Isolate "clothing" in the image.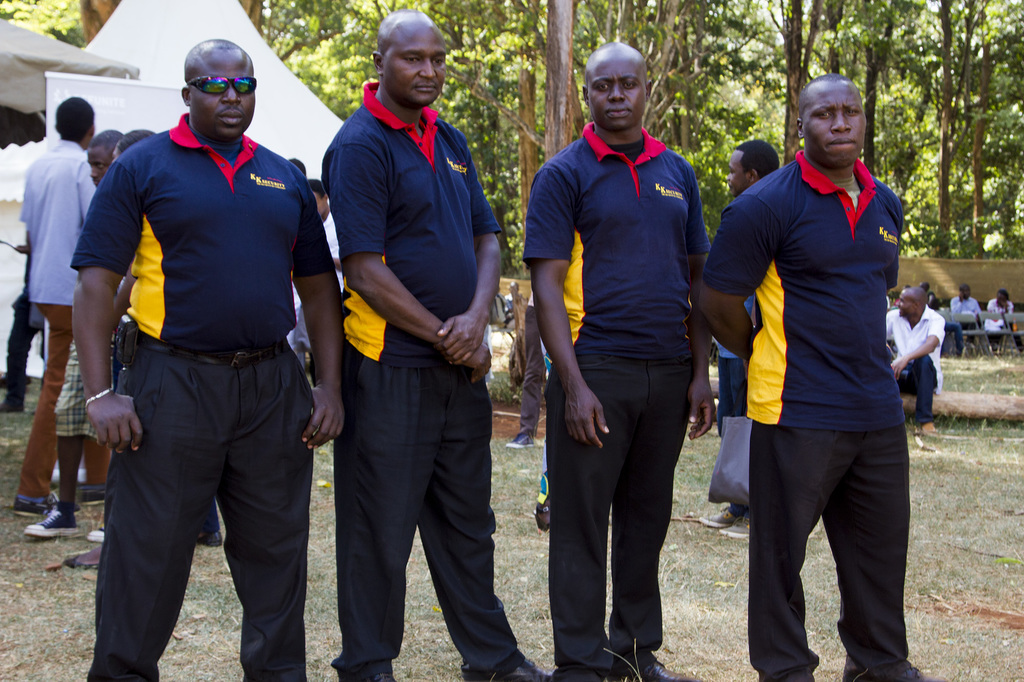
Isolated region: box=[711, 290, 760, 518].
